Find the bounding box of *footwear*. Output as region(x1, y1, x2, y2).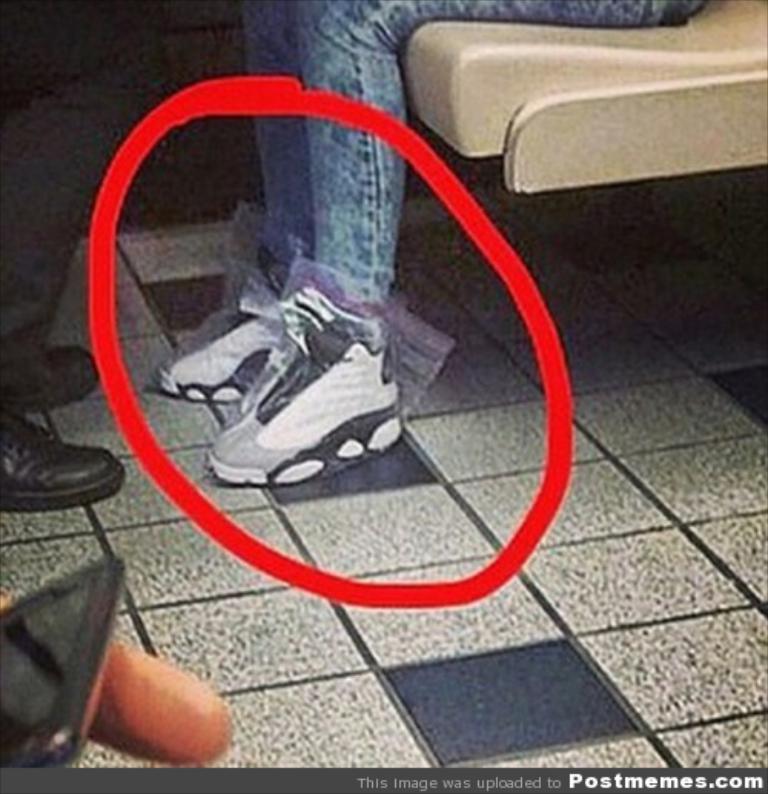
region(206, 290, 406, 493).
